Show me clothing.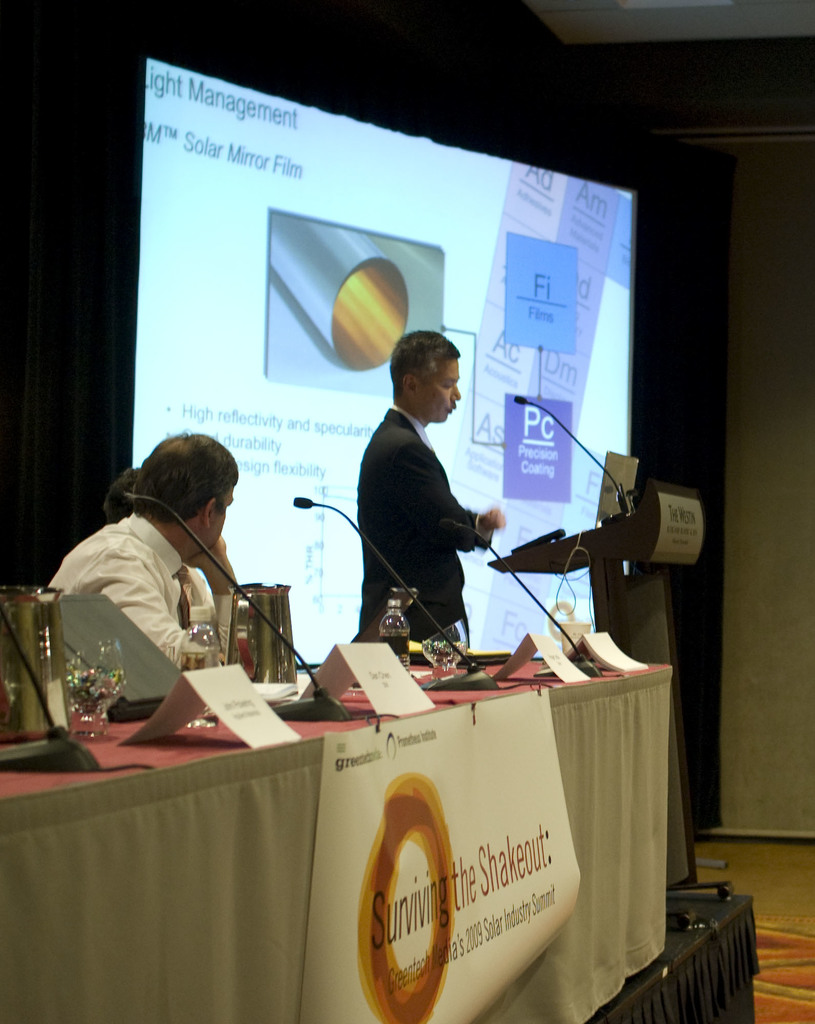
clothing is here: <region>49, 512, 233, 650</region>.
